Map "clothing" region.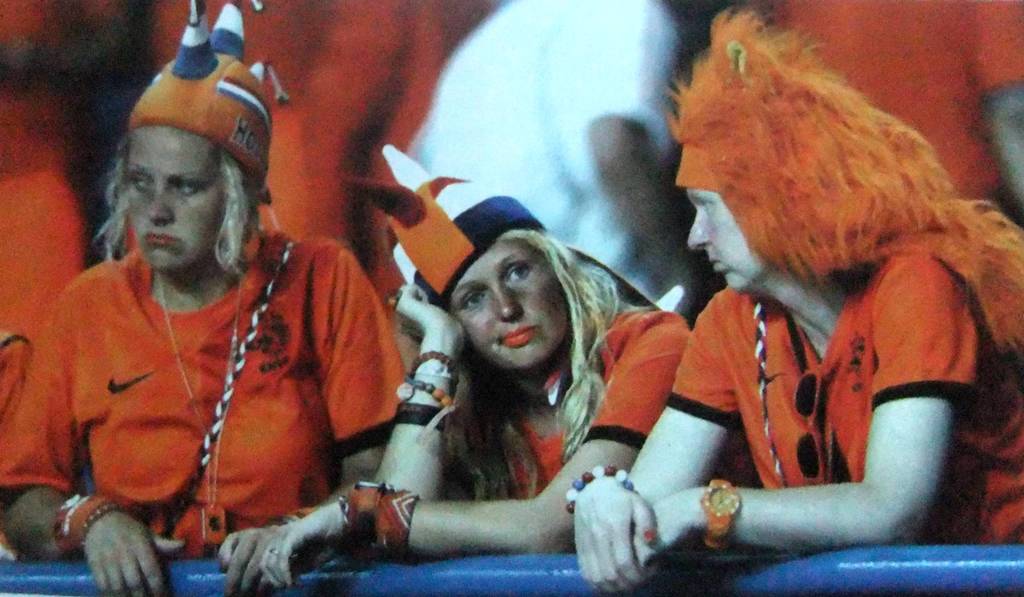
Mapped to region(664, 246, 1023, 541).
